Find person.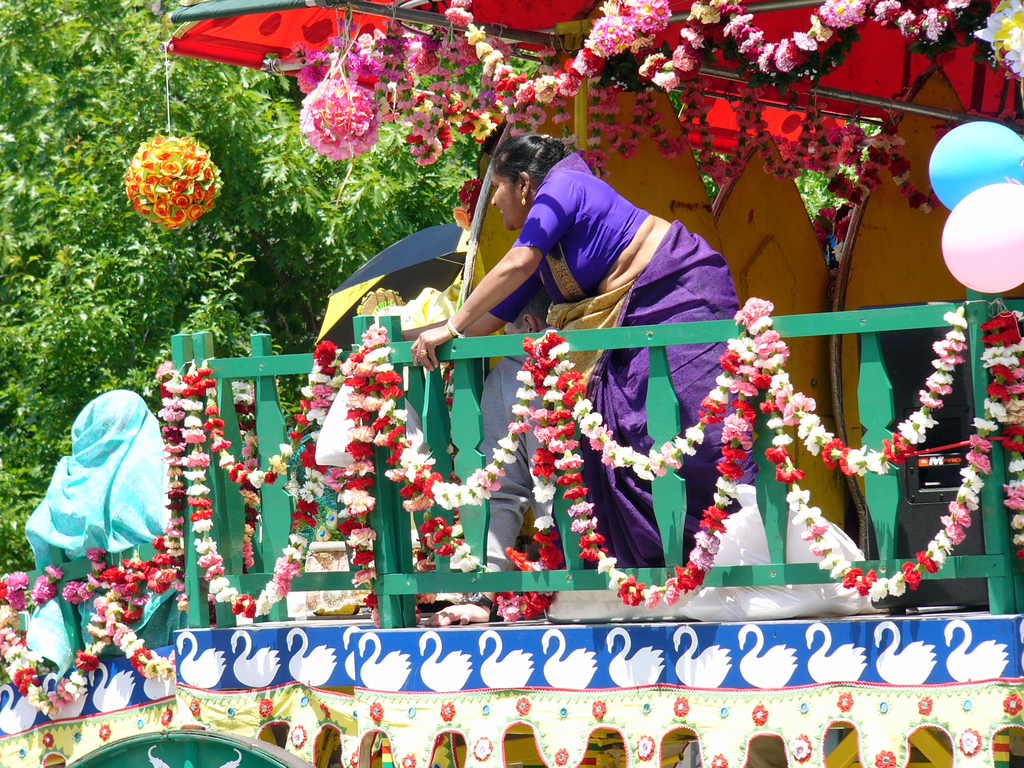
l=410, t=131, r=758, b=569.
